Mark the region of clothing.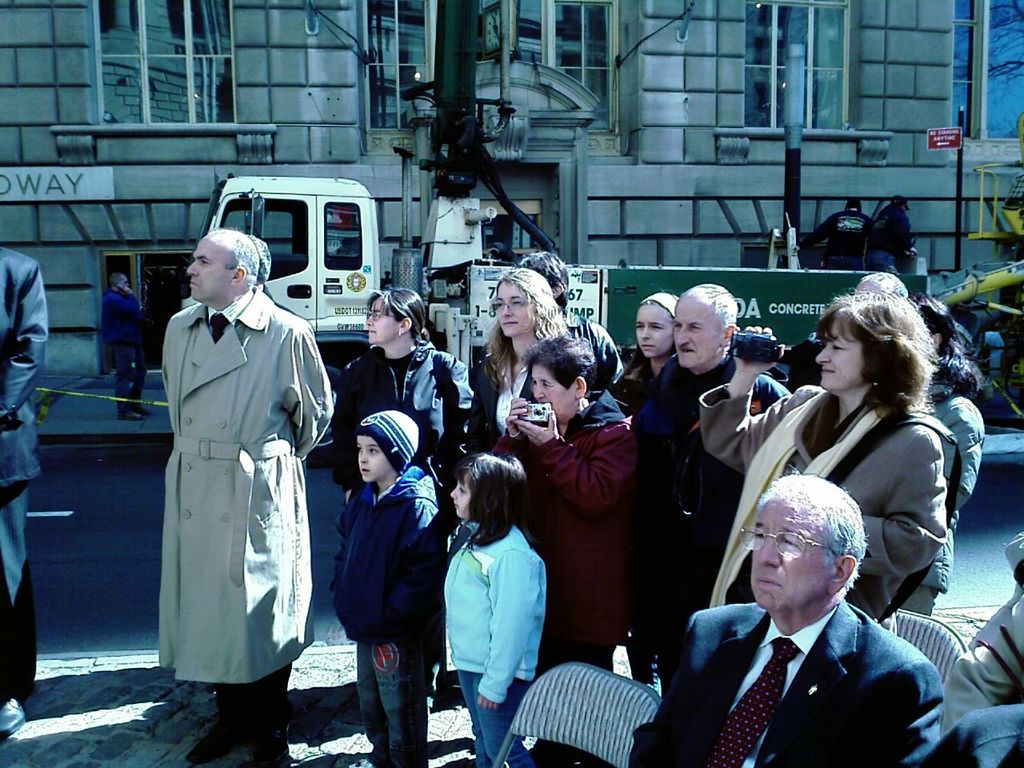
Region: [x1=331, y1=349, x2=475, y2=527].
